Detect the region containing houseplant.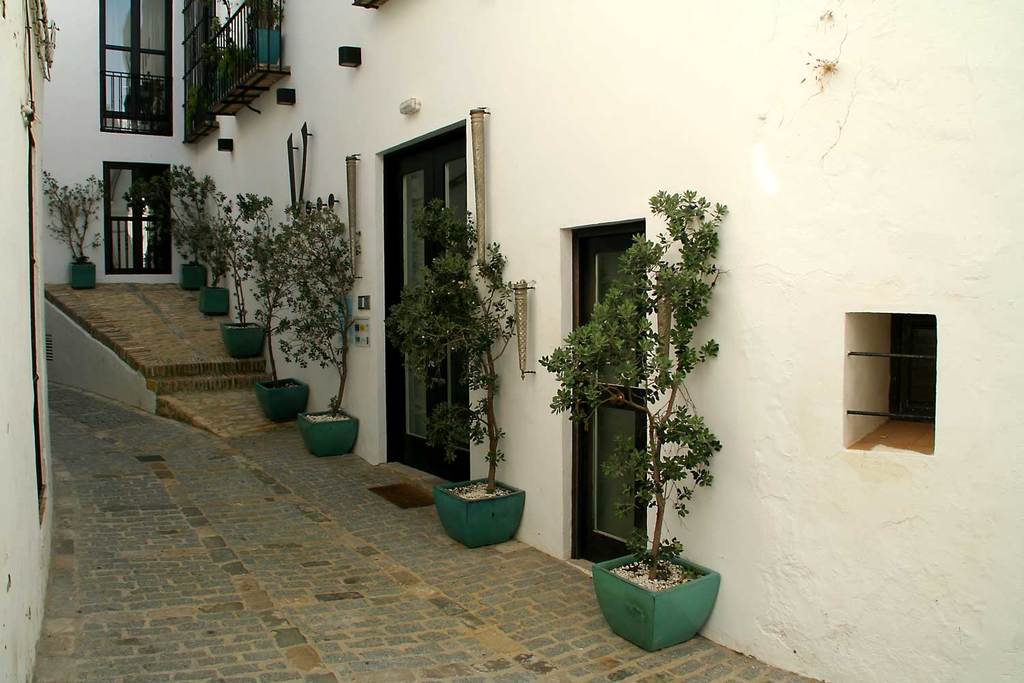
[x1=382, y1=201, x2=520, y2=546].
